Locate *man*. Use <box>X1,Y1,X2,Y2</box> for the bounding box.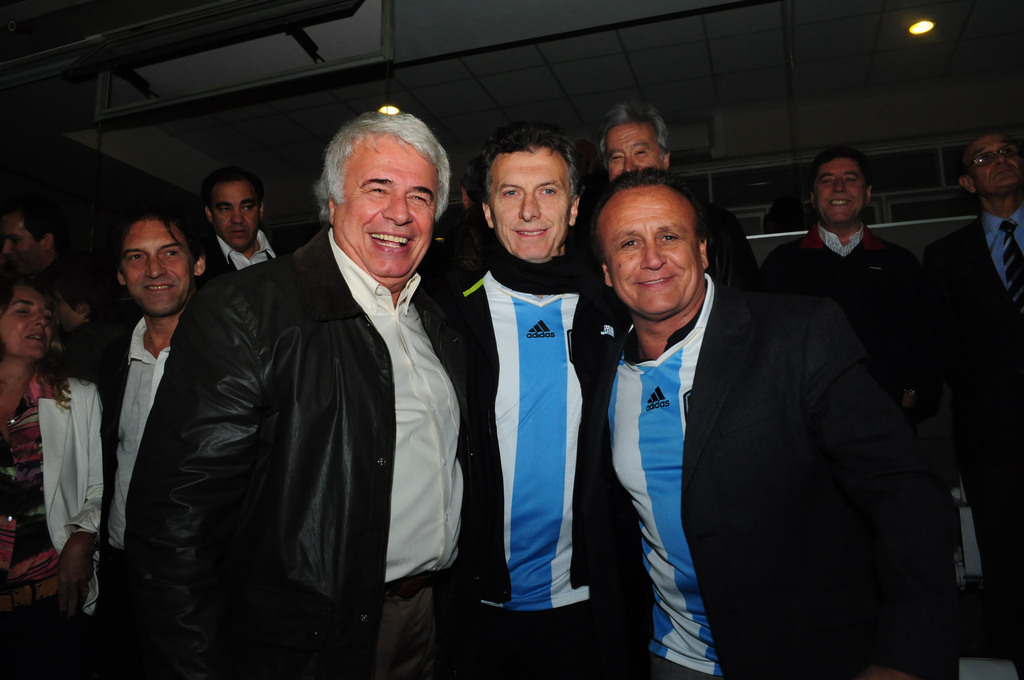
<box>562,105,762,284</box>.
